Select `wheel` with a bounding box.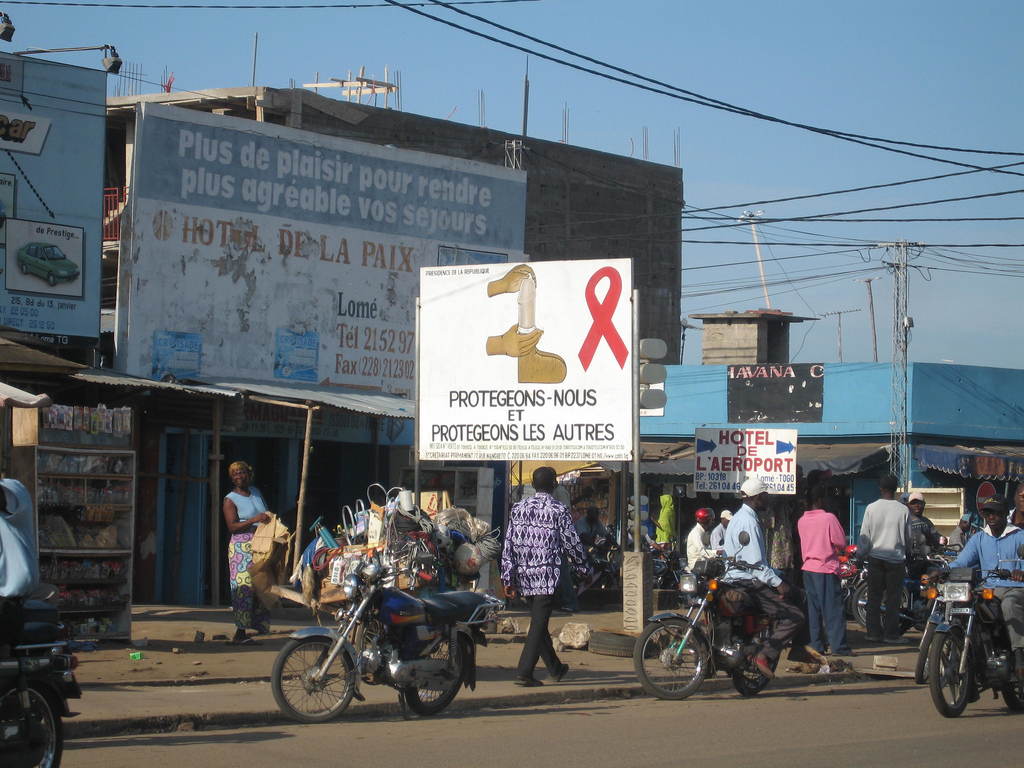
box=[268, 636, 353, 725].
